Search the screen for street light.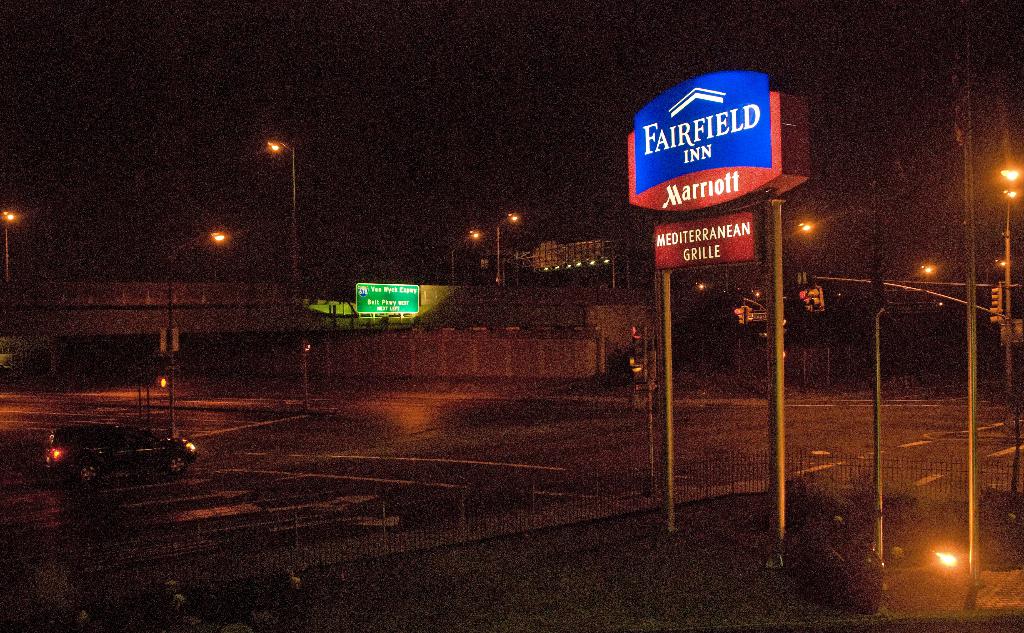
Found at (x1=452, y1=229, x2=481, y2=284).
